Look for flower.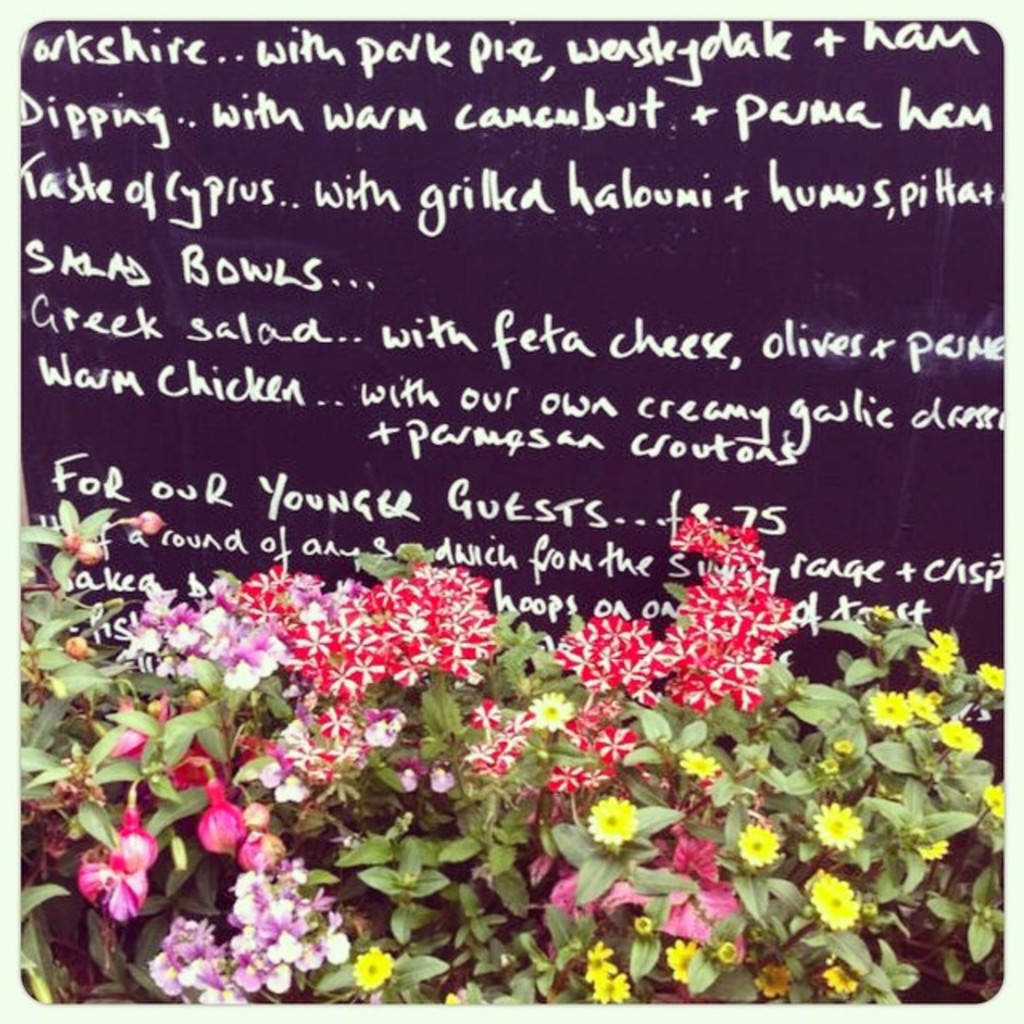
Found: <bbox>869, 693, 920, 730</bbox>.
